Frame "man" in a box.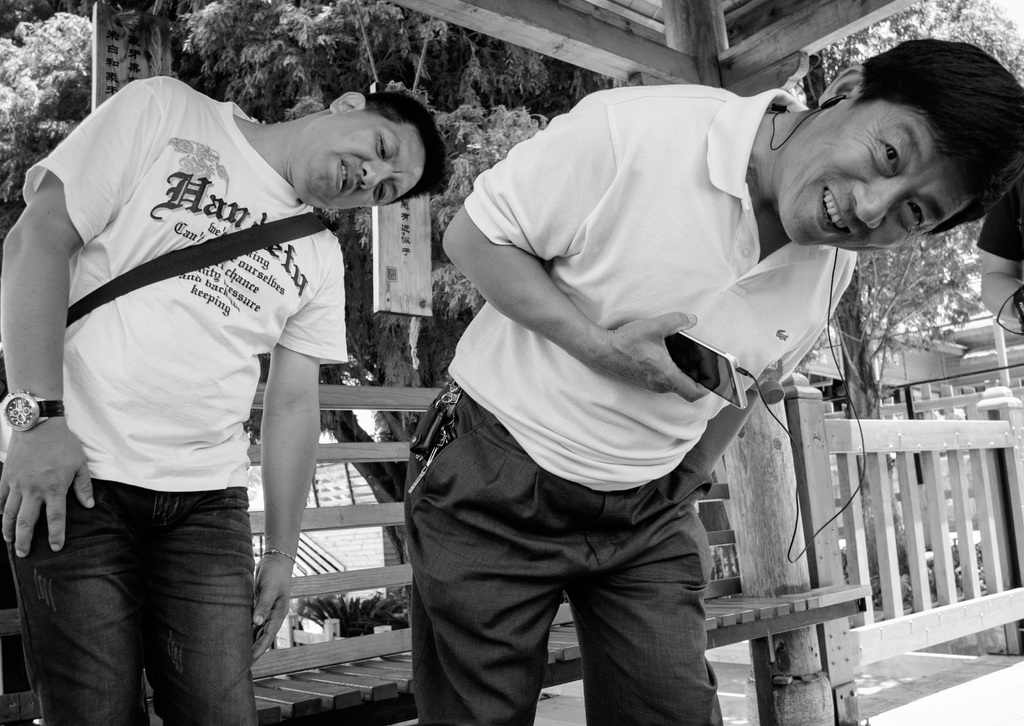
region(399, 37, 1023, 725).
